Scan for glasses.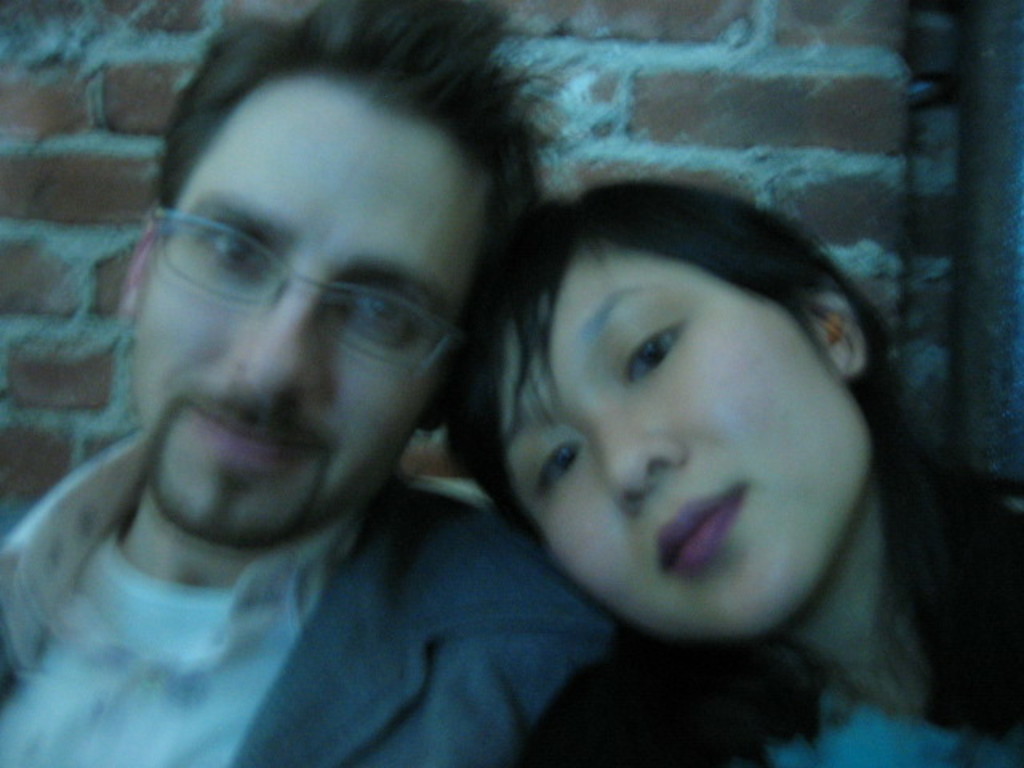
Scan result: detection(154, 203, 462, 381).
